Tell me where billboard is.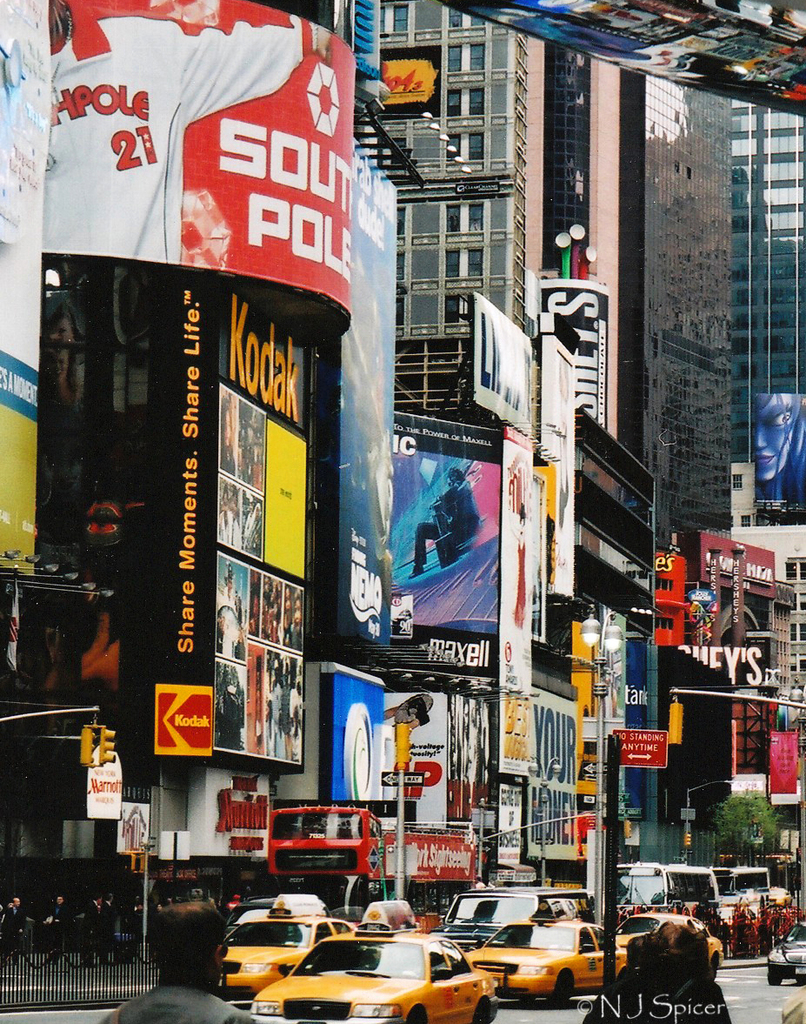
billboard is at <region>468, 292, 535, 441</region>.
